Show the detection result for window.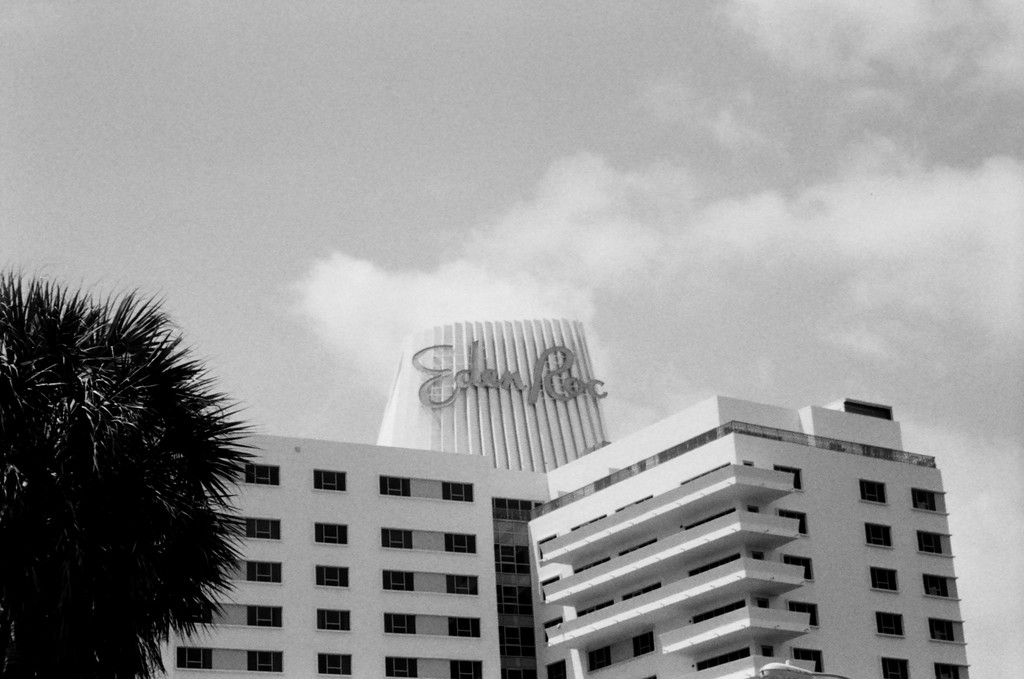
box(317, 610, 352, 635).
